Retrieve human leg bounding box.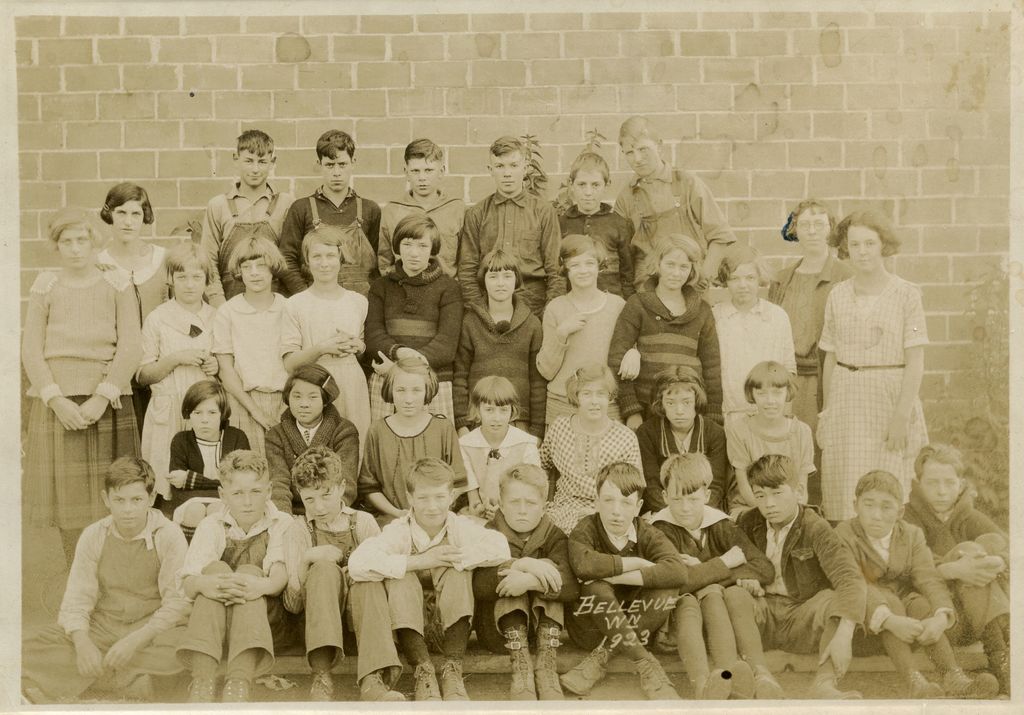
Bounding box: {"x1": 227, "y1": 568, "x2": 266, "y2": 705}.
